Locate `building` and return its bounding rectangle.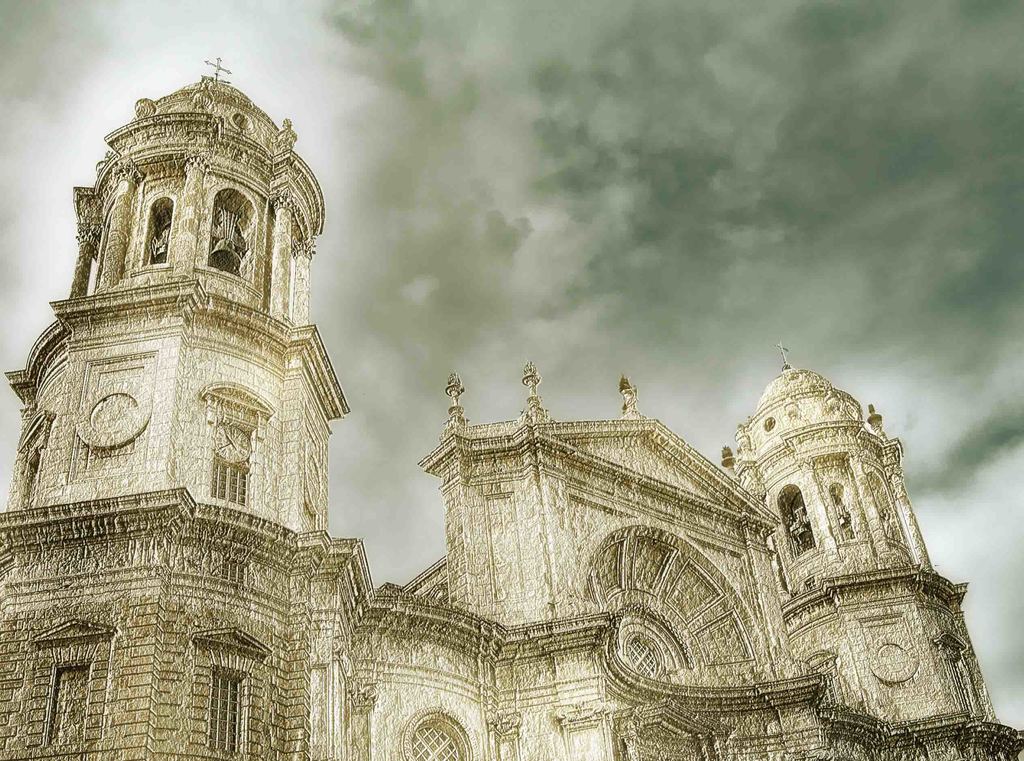
Rect(0, 54, 1023, 760).
